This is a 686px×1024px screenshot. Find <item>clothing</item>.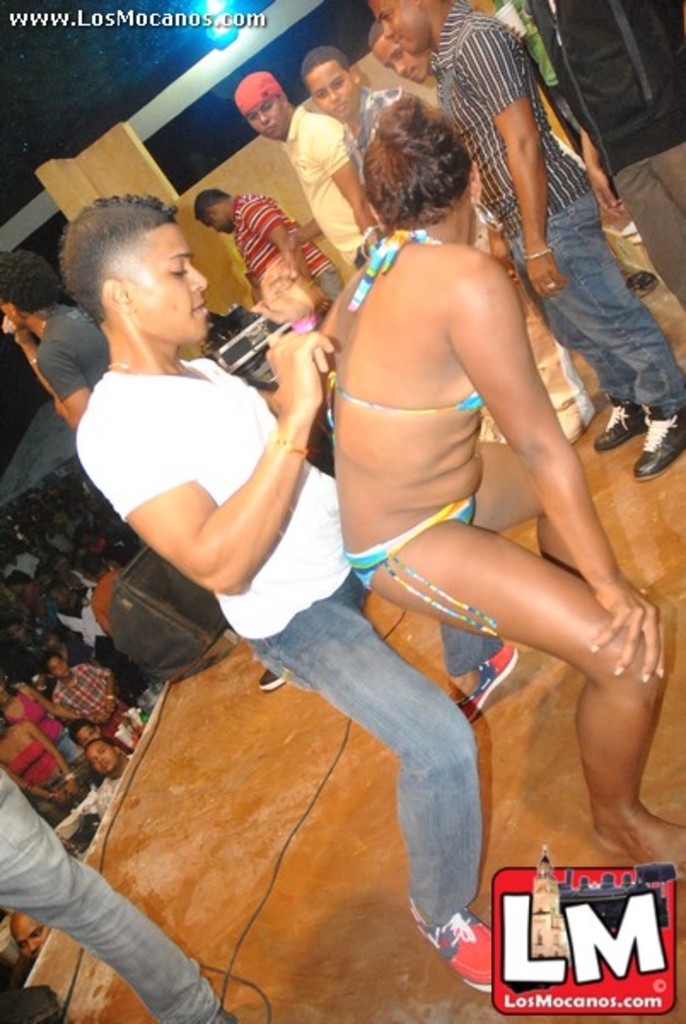
Bounding box: detection(77, 362, 486, 923).
